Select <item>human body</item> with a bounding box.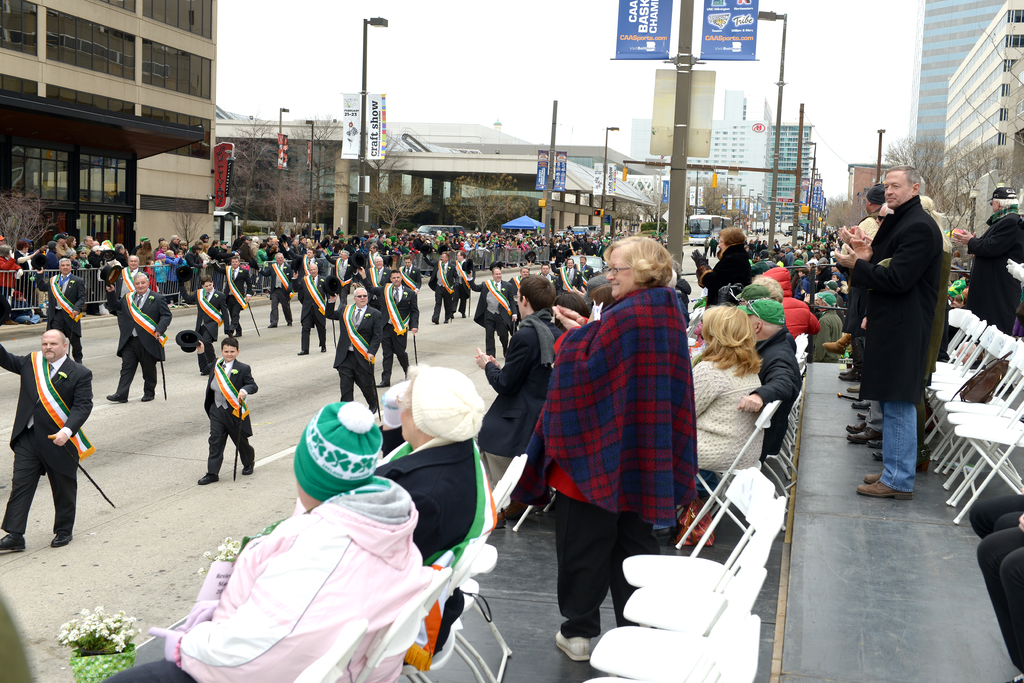
pyautogui.locateOnScreen(471, 310, 563, 534).
